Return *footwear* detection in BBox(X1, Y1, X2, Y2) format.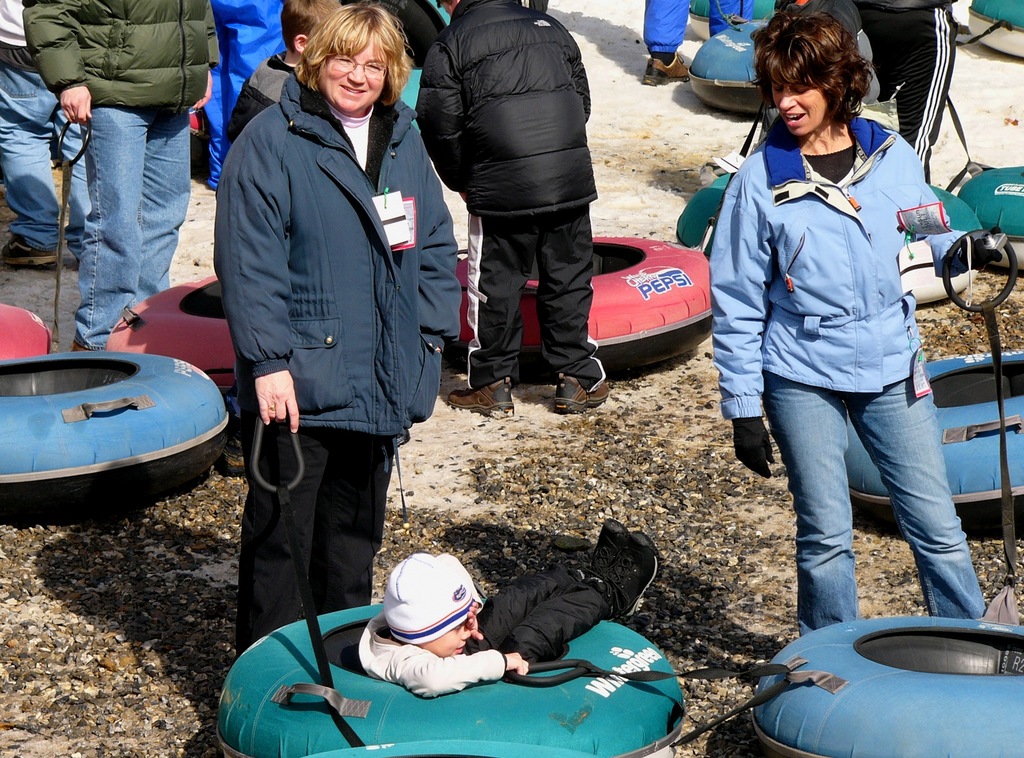
BBox(2, 237, 61, 265).
